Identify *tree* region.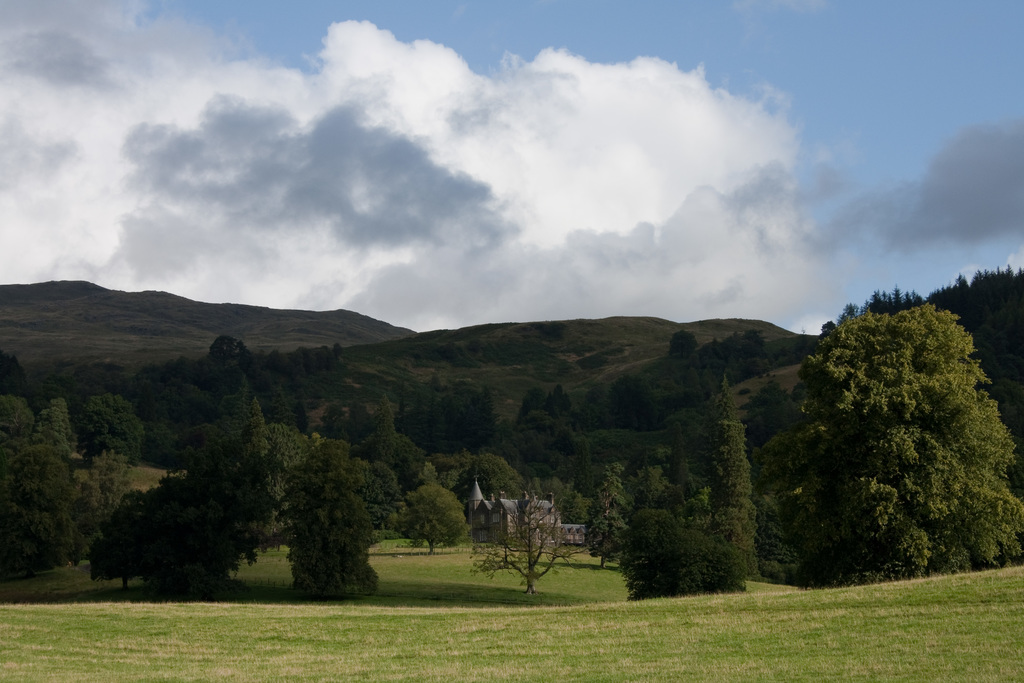
Region: select_region(500, 378, 612, 477).
